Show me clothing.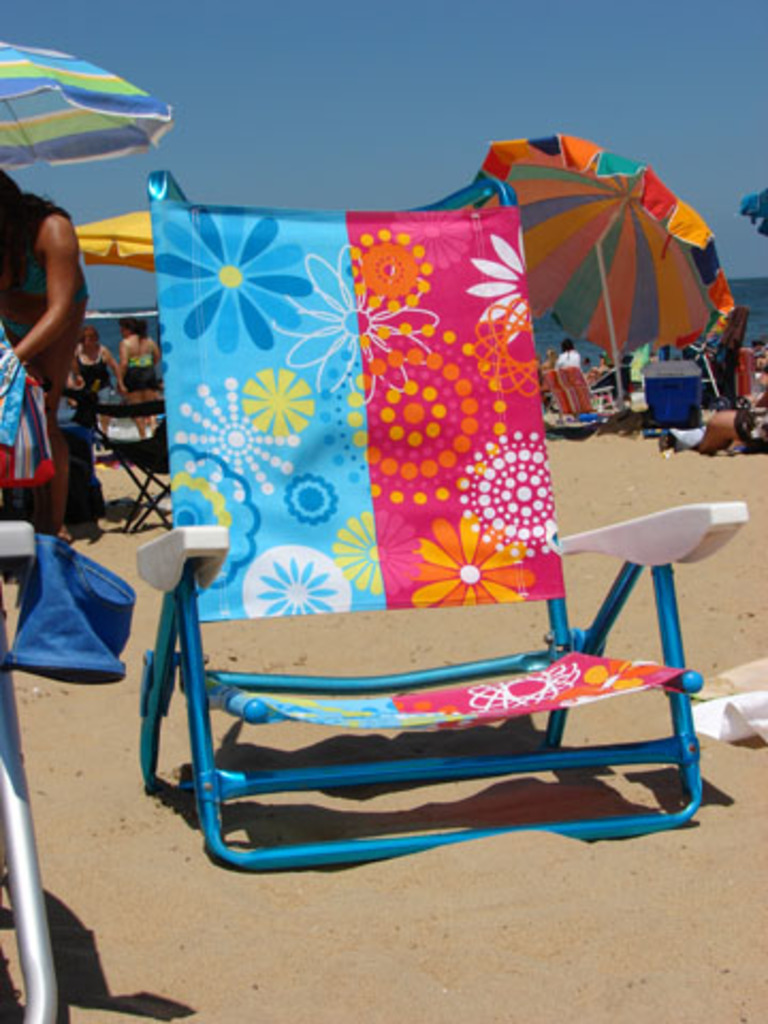
clothing is here: Rect(0, 337, 58, 486).
